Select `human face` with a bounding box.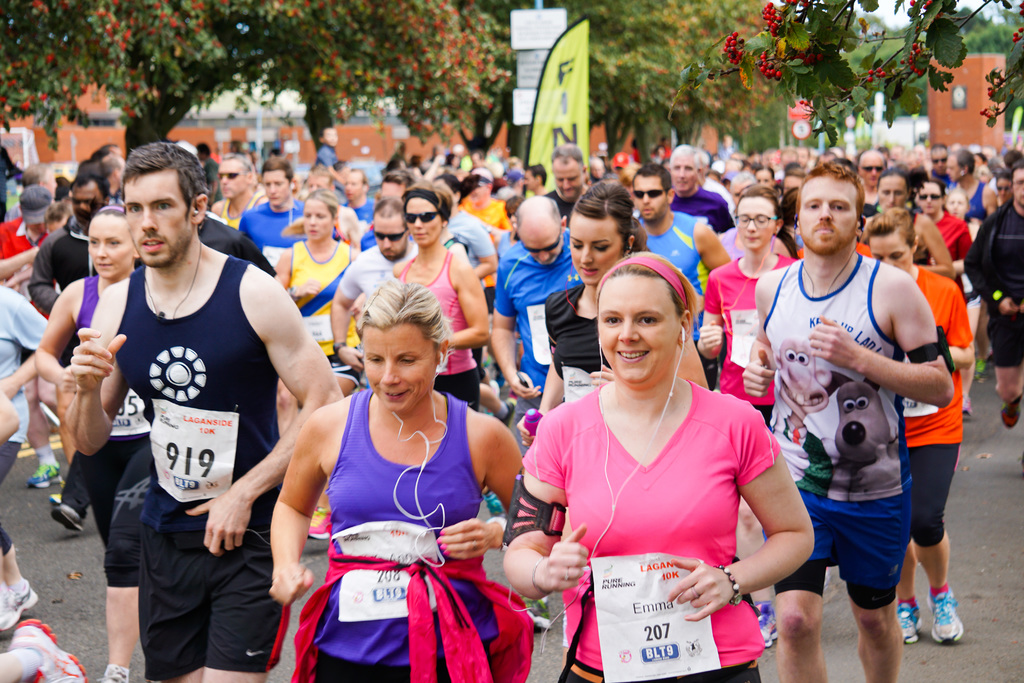
bbox=[740, 199, 776, 252].
